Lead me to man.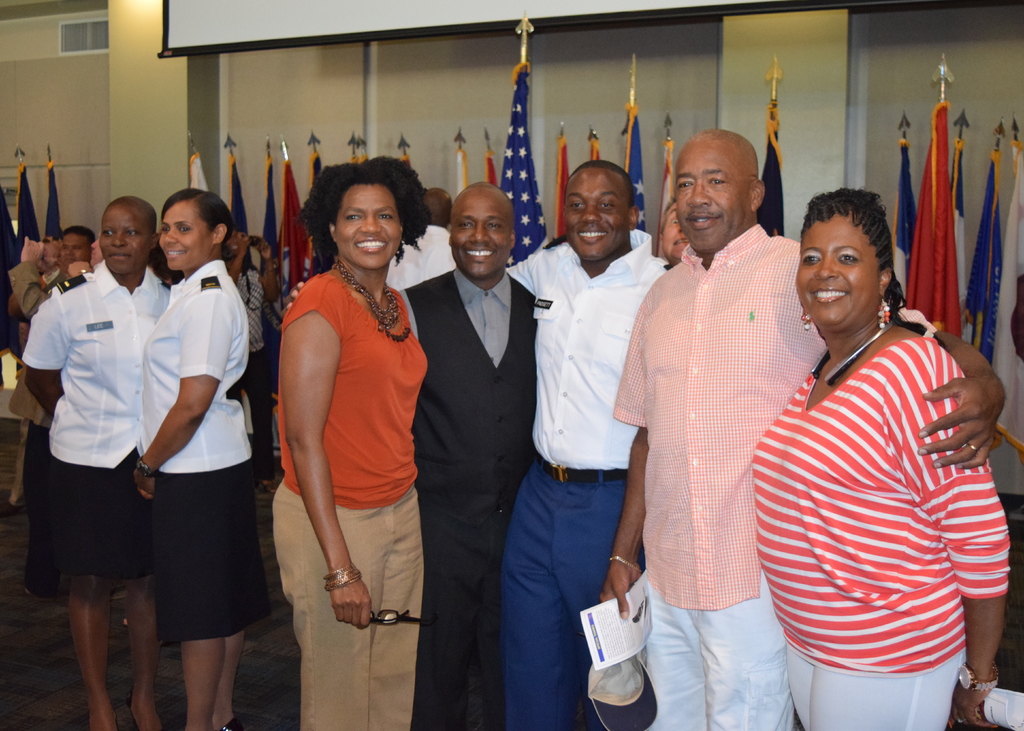
Lead to 283 156 675 730.
